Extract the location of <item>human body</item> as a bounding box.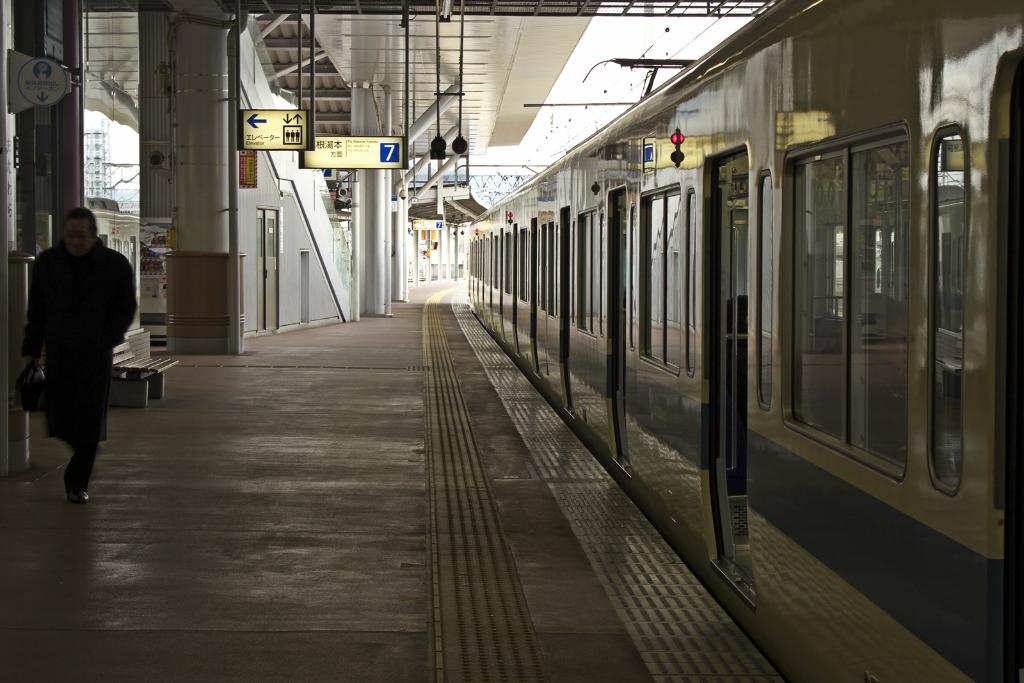
bbox(29, 194, 125, 499).
